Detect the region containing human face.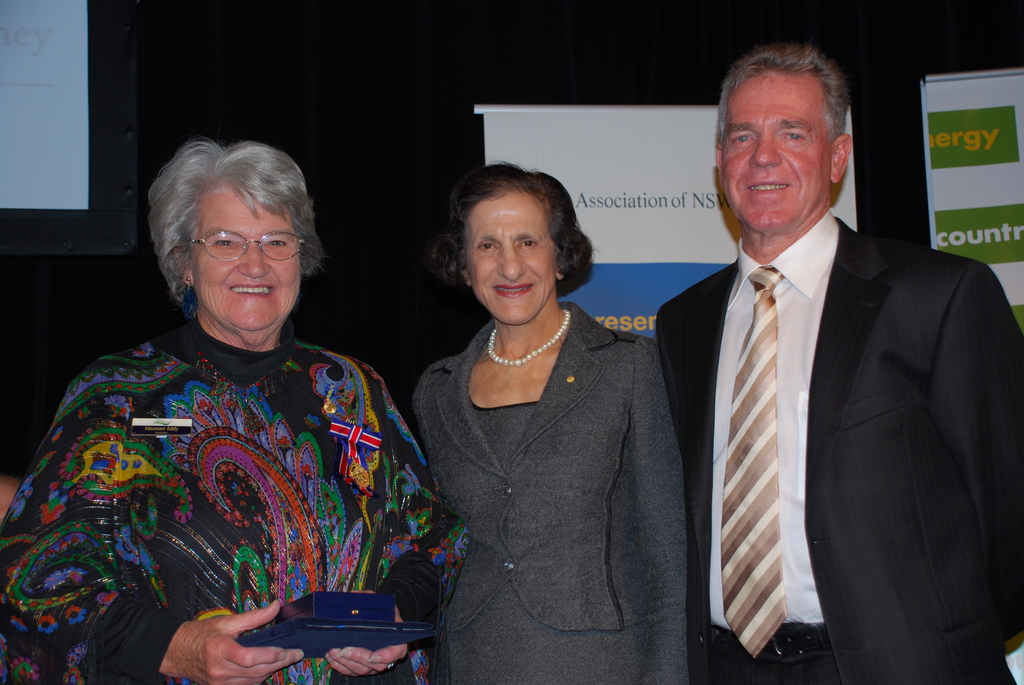
rect(463, 201, 563, 329).
